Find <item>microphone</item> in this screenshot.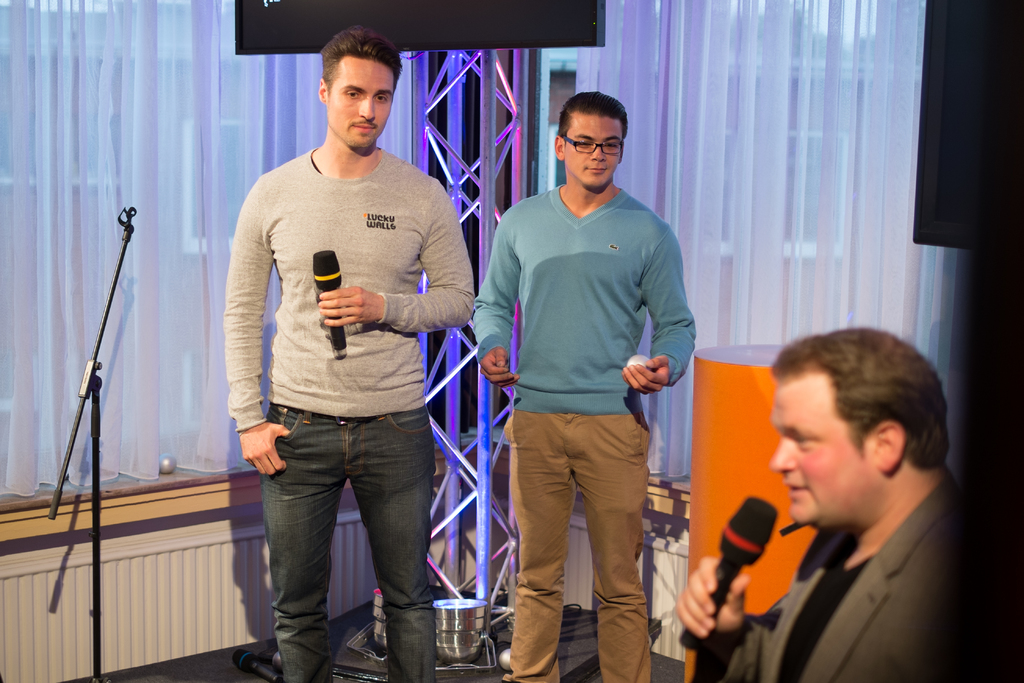
The bounding box for <item>microphone</item> is [x1=310, y1=247, x2=348, y2=361].
